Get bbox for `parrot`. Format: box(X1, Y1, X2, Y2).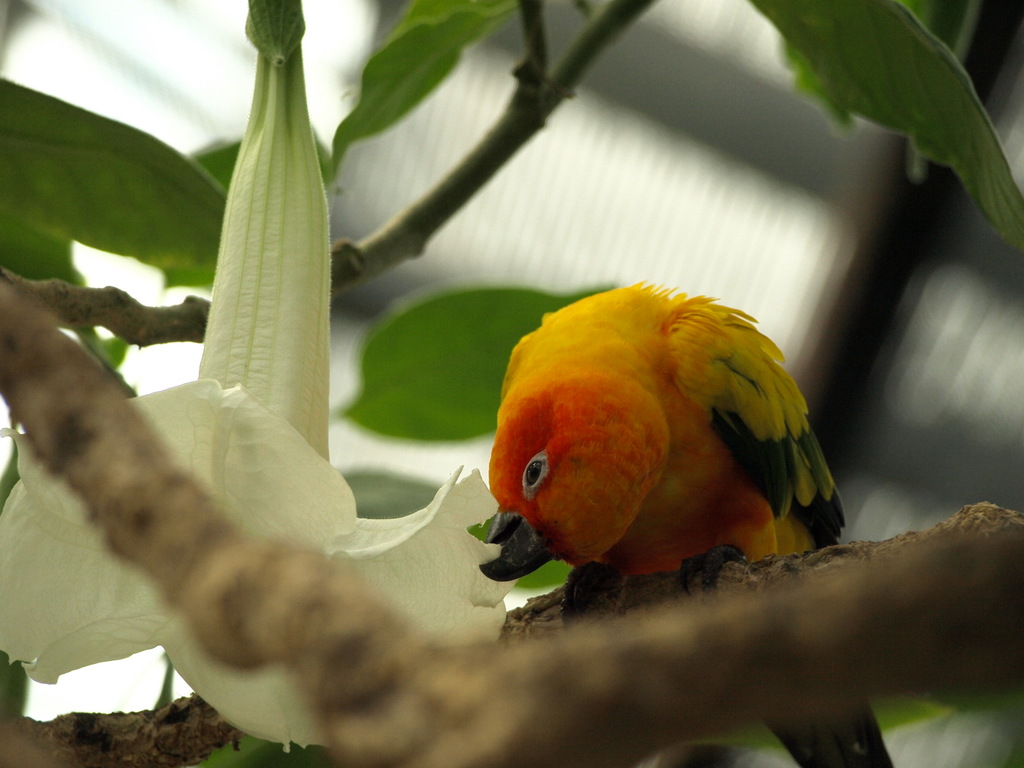
box(477, 278, 898, 767).
